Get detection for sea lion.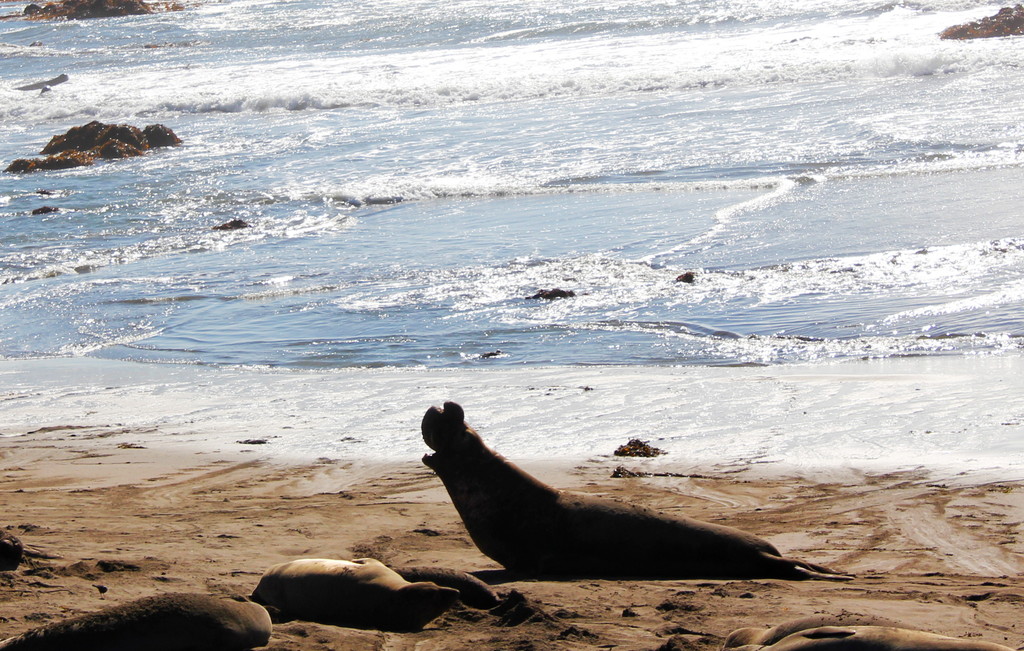
Detection: 253/550/458/636.
